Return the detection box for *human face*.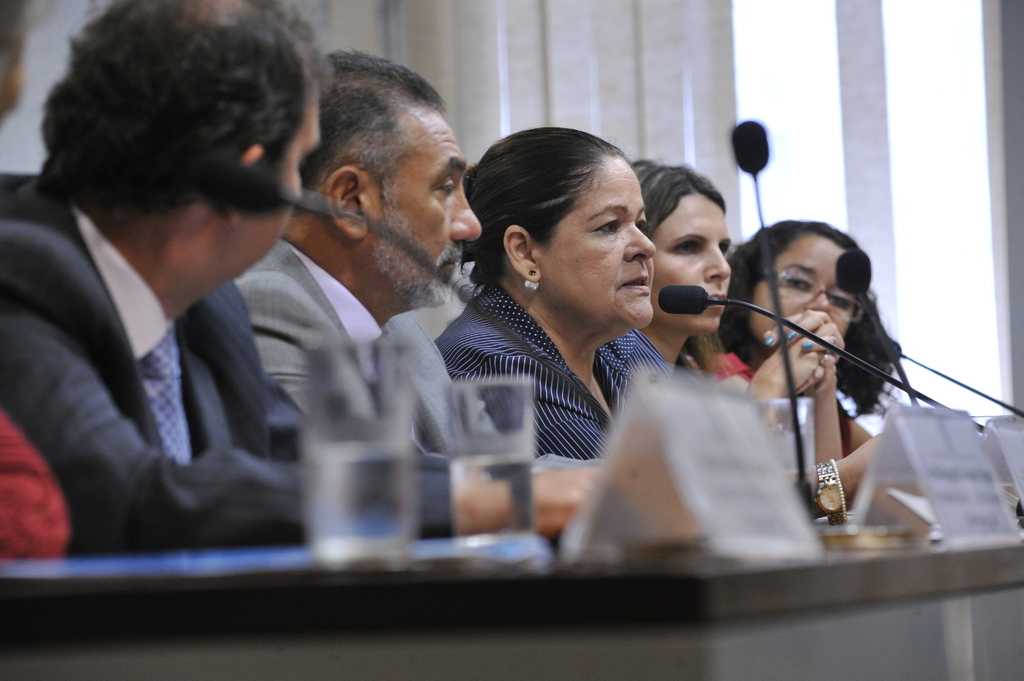
541:156:655:335.
